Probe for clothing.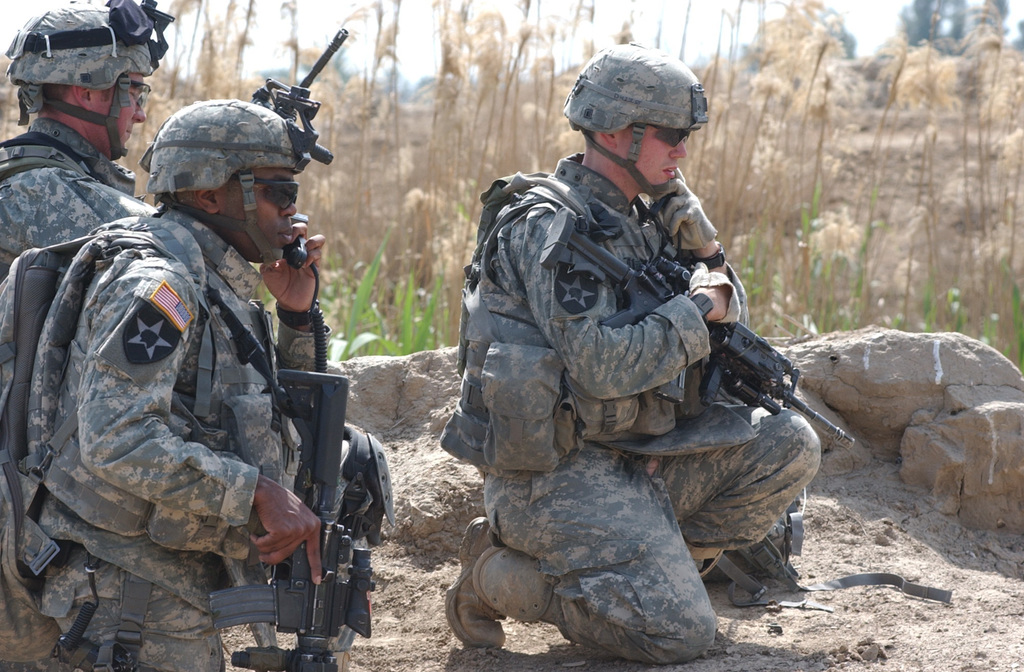
Probe result: x1=8 y1=211 x2=407 y2=671.
